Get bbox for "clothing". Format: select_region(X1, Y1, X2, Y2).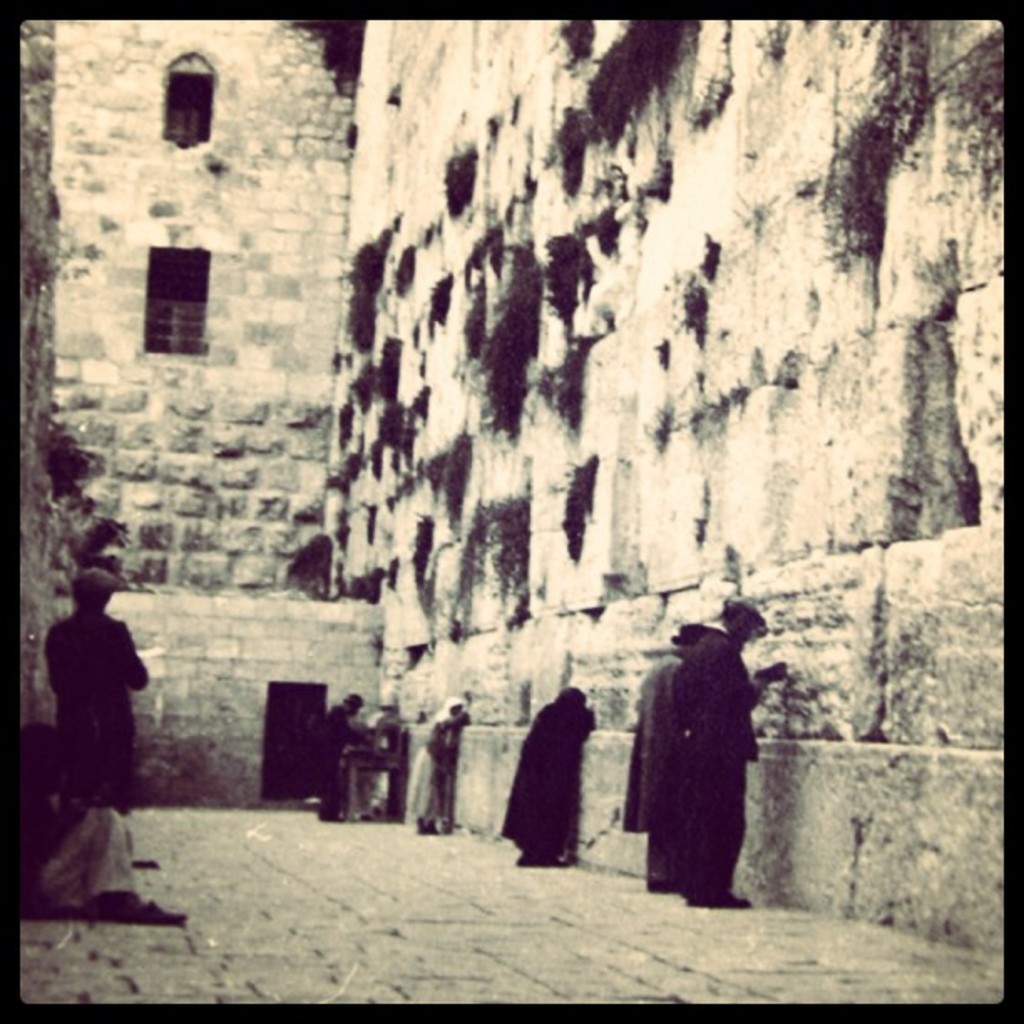
select_region(412, 701, 455, 837).
